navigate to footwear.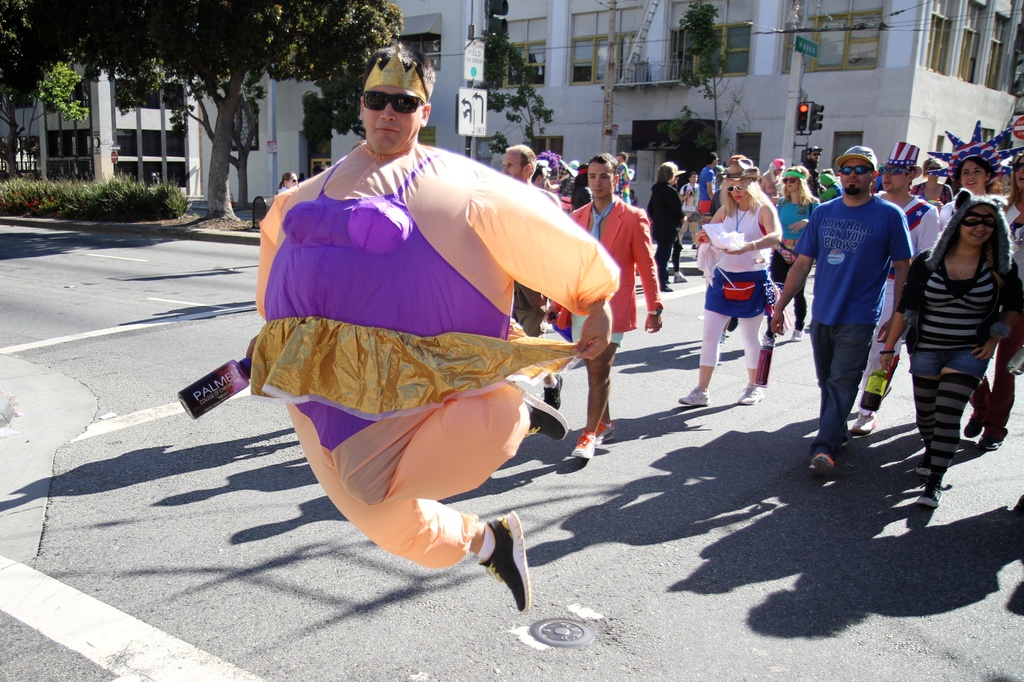
Navigation target: 595, 420, 616, 448.
